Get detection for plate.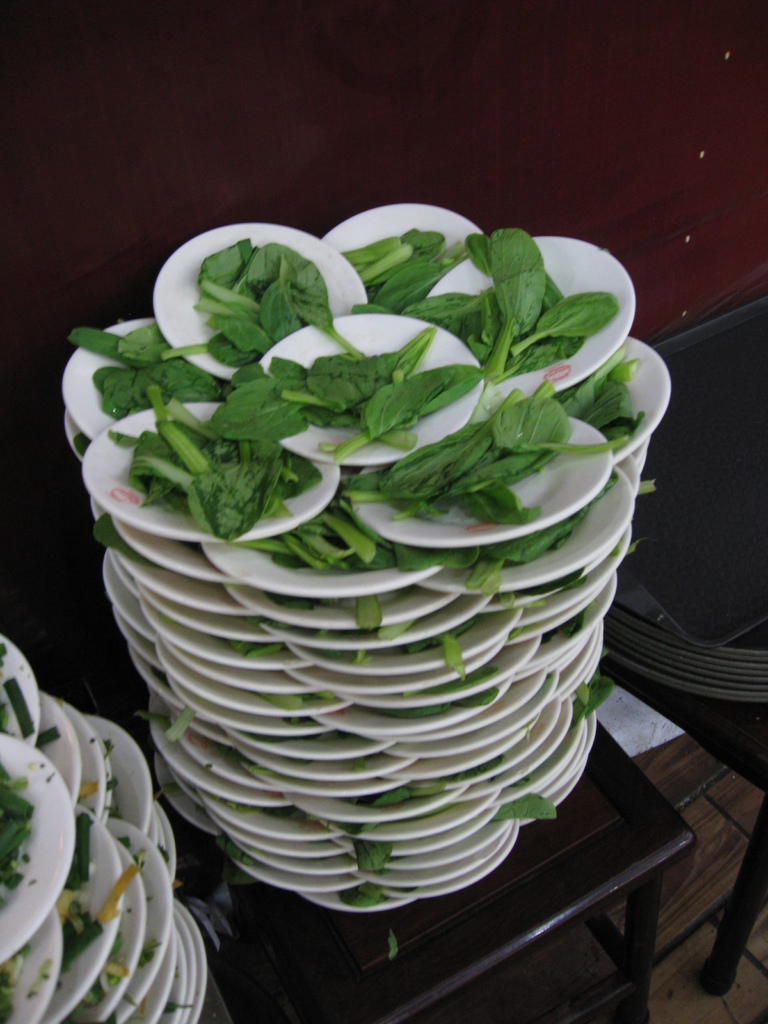
Detection: <box>413,465,629,589</box>.
